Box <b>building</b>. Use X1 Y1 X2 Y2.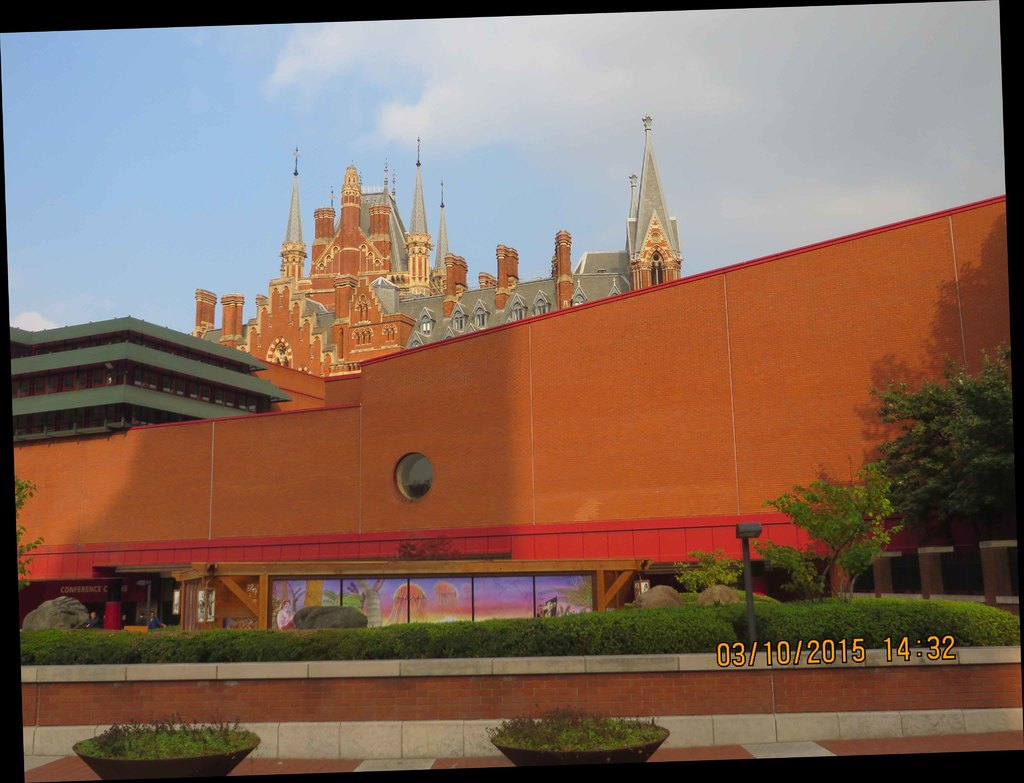
6 194 1023 631.
